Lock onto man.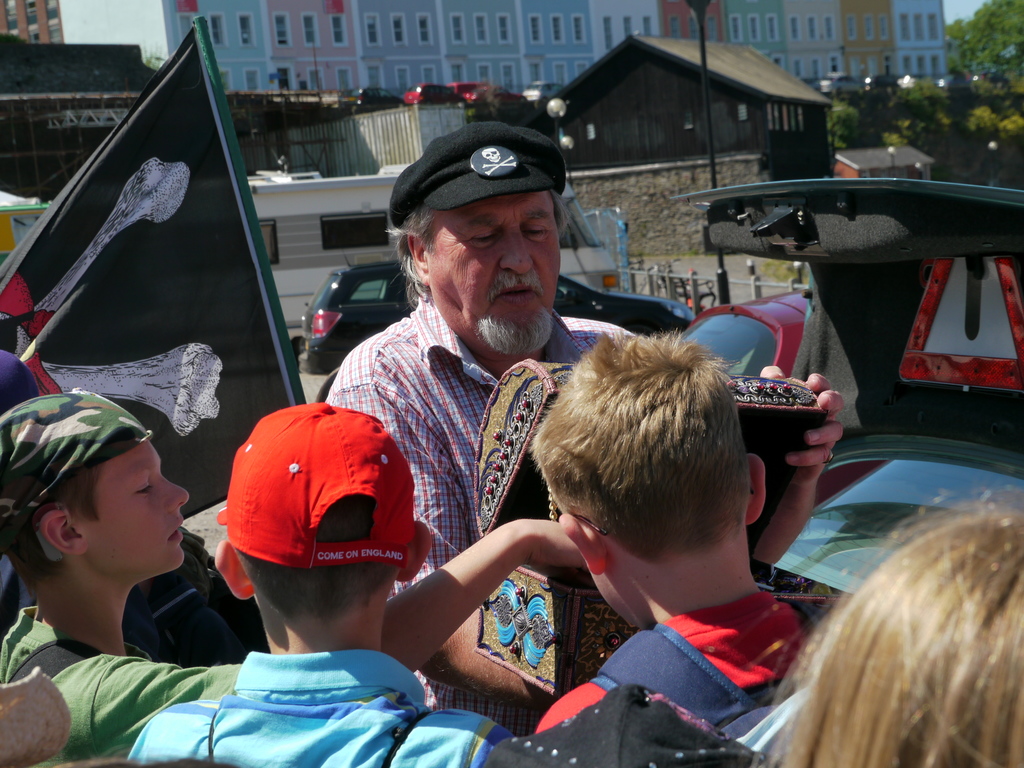
Locked: l=269, t=148, r=682, b=732.
